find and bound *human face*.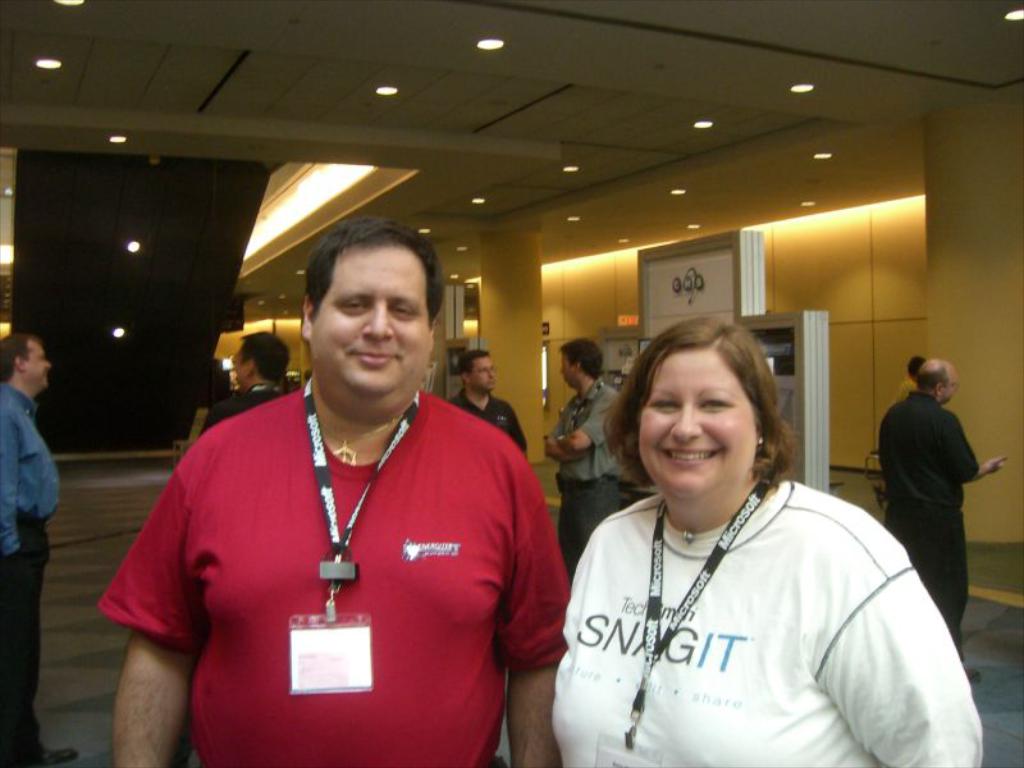
Bound: [942, 370, 957, 401].
